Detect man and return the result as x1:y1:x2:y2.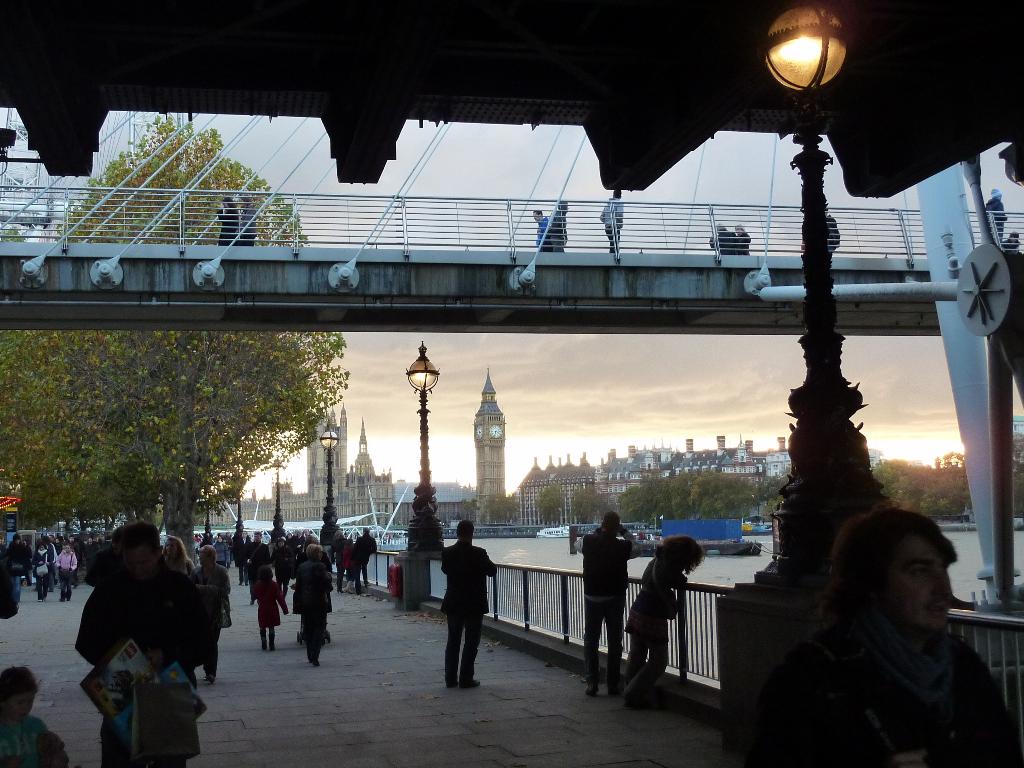
284:527:316:573.
